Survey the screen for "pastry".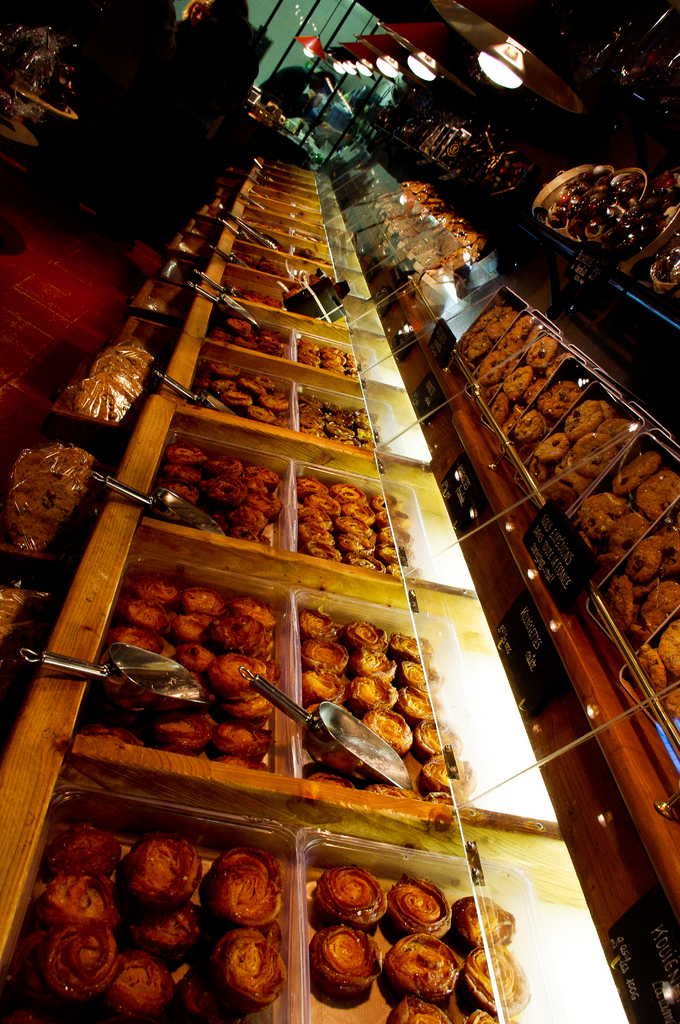
Survey found: 382/936/459/1001.
